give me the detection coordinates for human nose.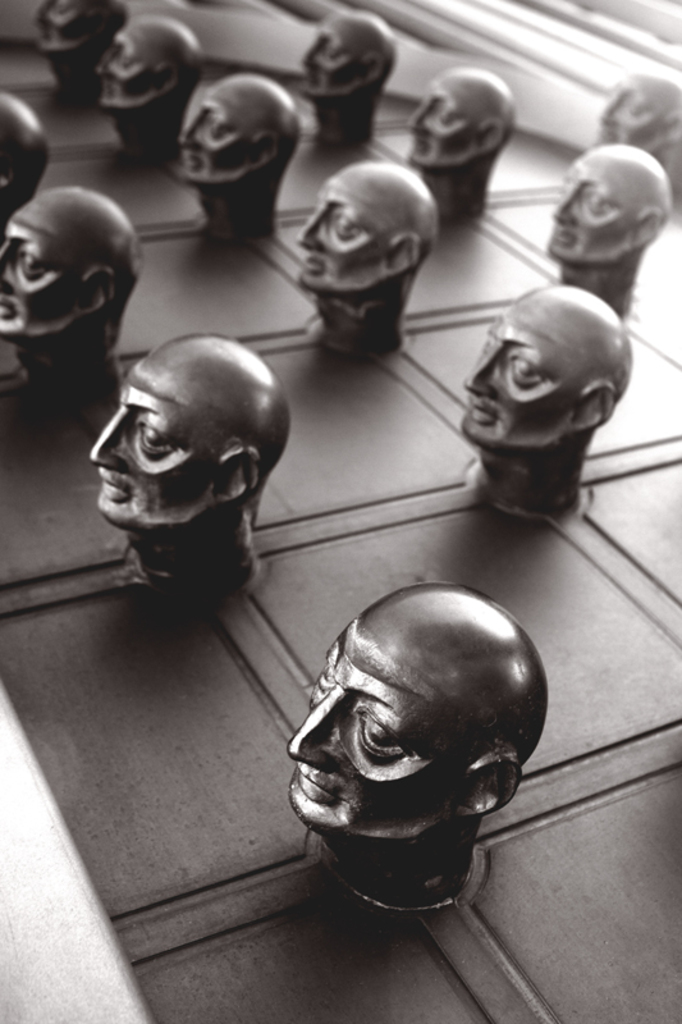
box(462, 346, 503, 397).
